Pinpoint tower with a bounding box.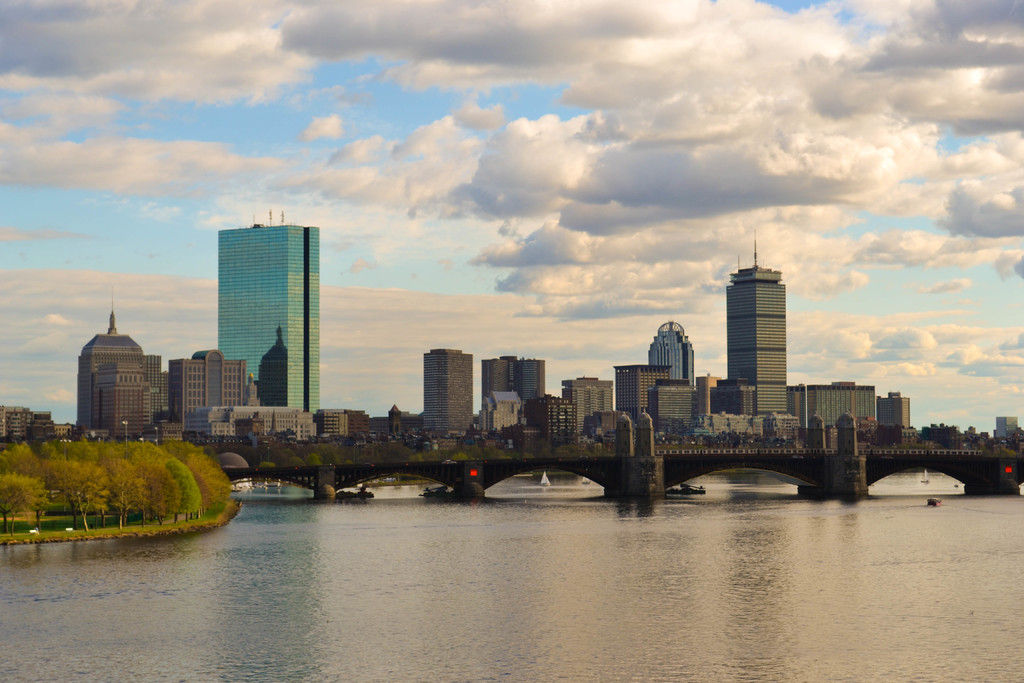
716 234 801 419.
